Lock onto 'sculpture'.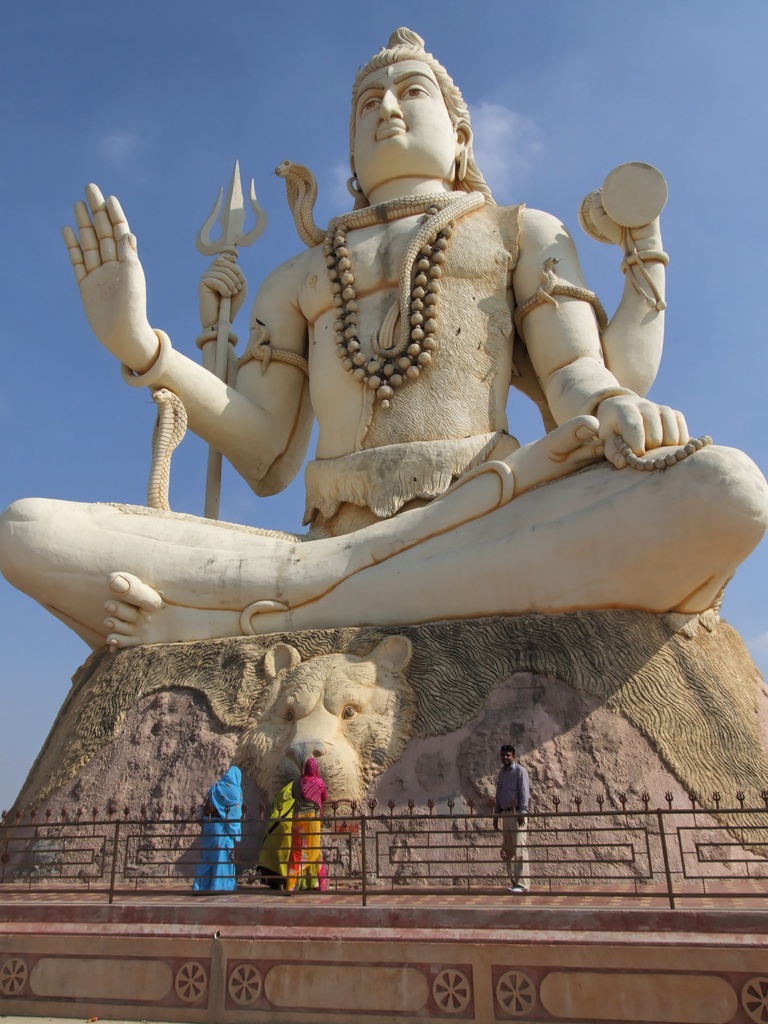
Locked: detection(240, 628, 420, 833).
